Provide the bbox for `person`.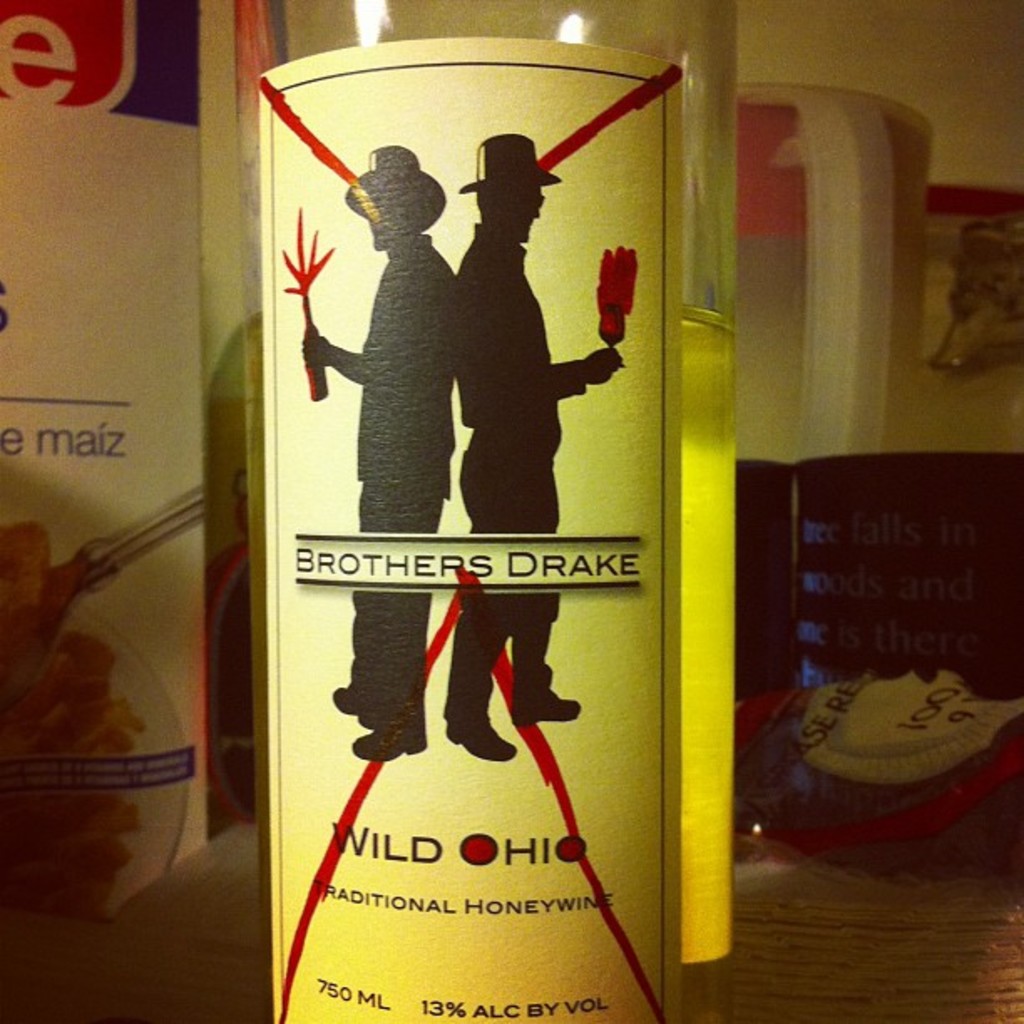
crop(447, 127, 622, 766).
